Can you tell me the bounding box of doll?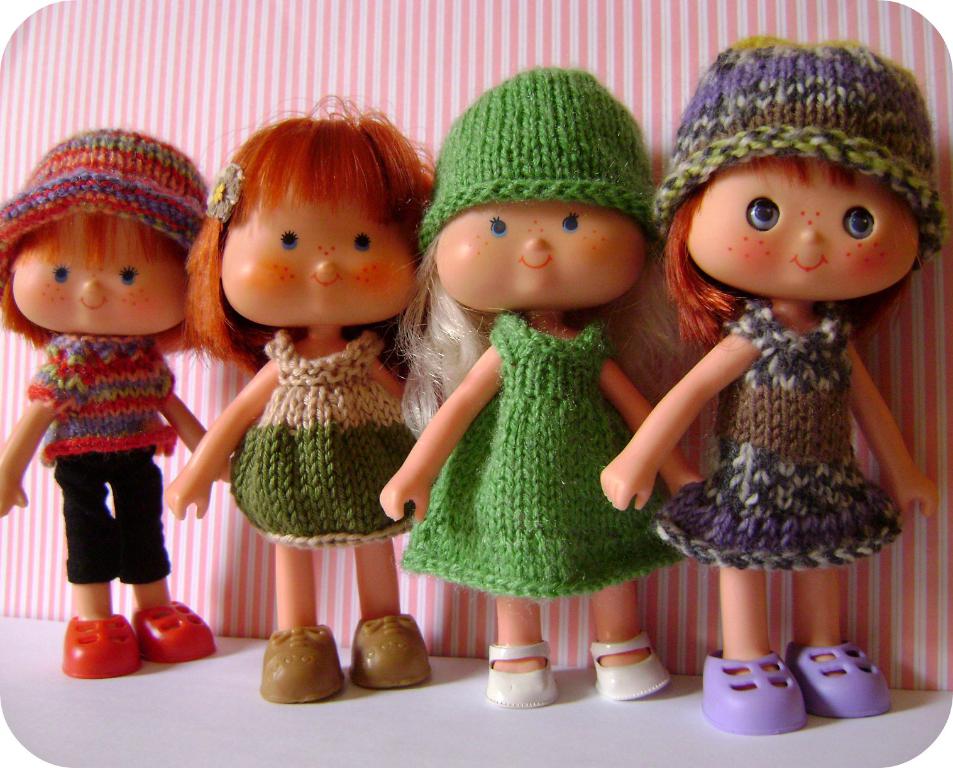
x1=605 y1=38 x2=950 y2=741.
